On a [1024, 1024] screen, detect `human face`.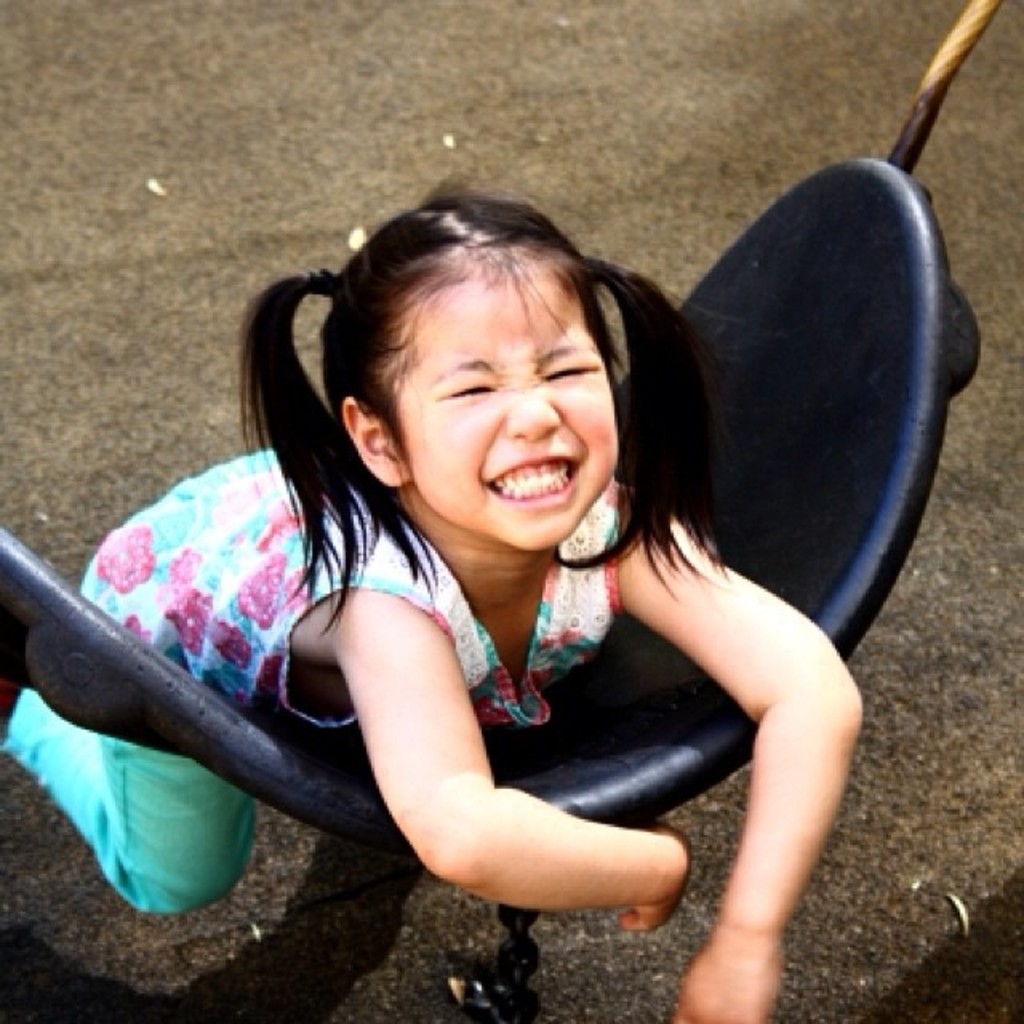
box=[390, 256, 616, 549].
